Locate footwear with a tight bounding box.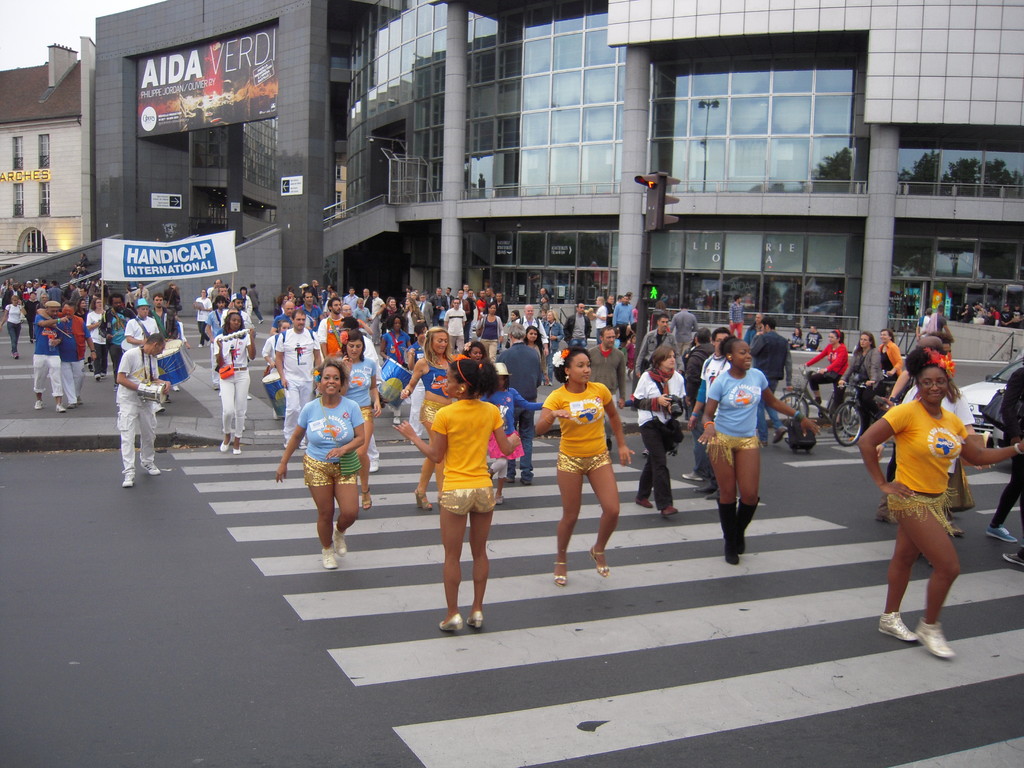
198/342/202/349.
